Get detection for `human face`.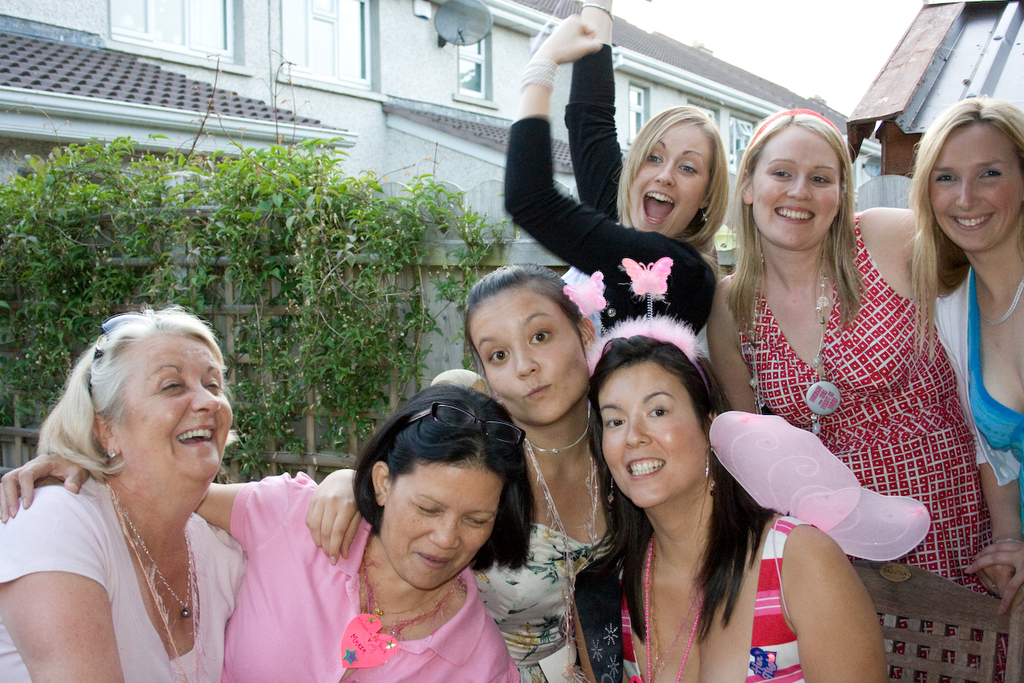
Detection: [left=928, top=123, right=1023, bottom=251].
